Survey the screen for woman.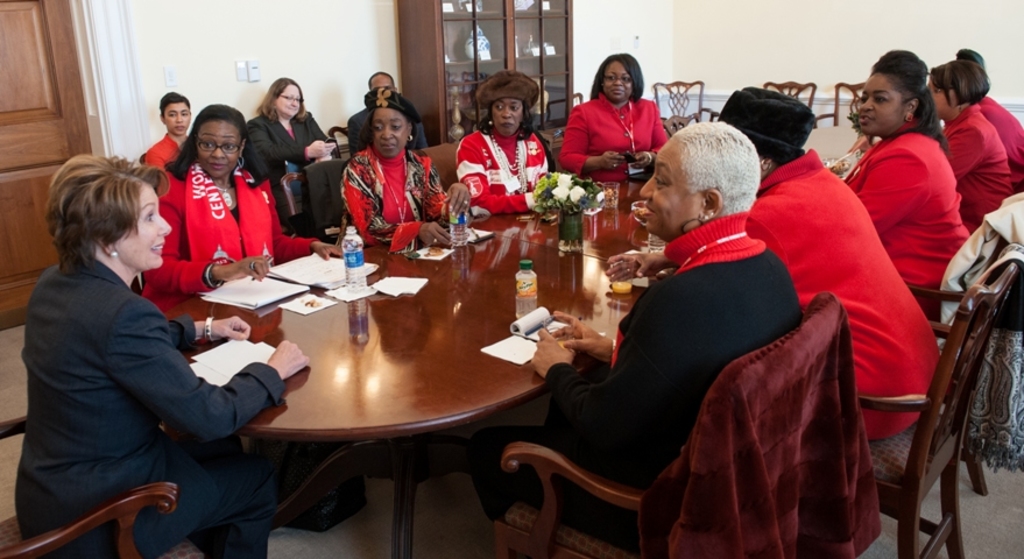
Survey found: box=[452, 69, 555, 213].
